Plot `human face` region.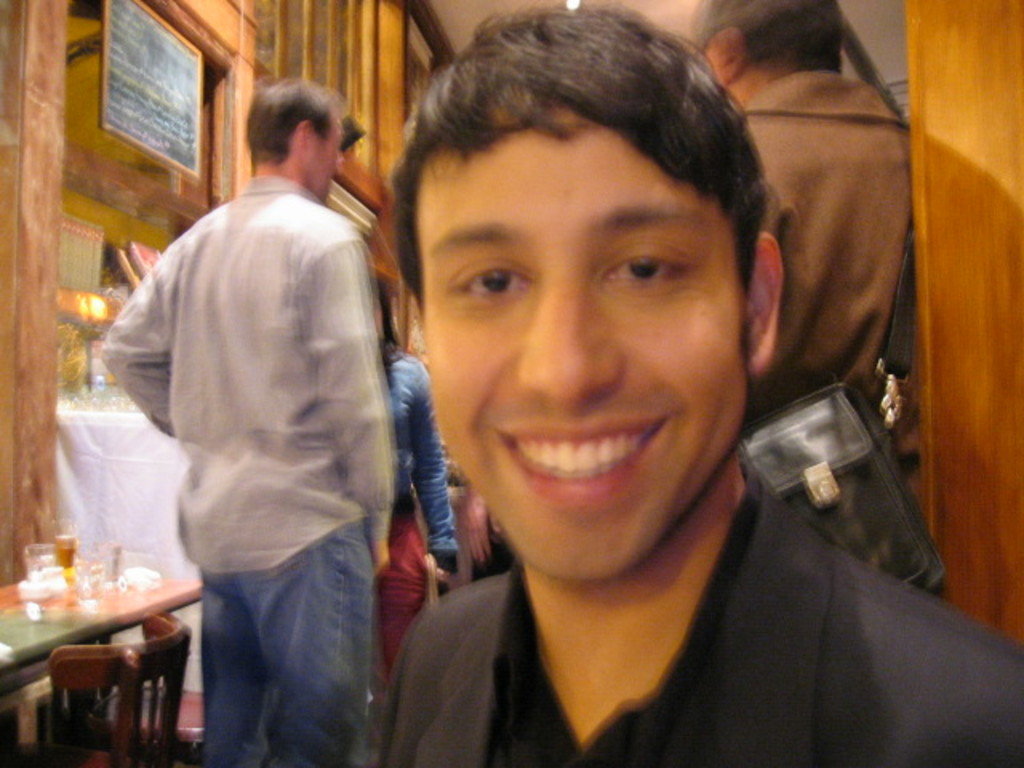
Plotted at (x1=309, y1=107, x2=334, y2=205).
